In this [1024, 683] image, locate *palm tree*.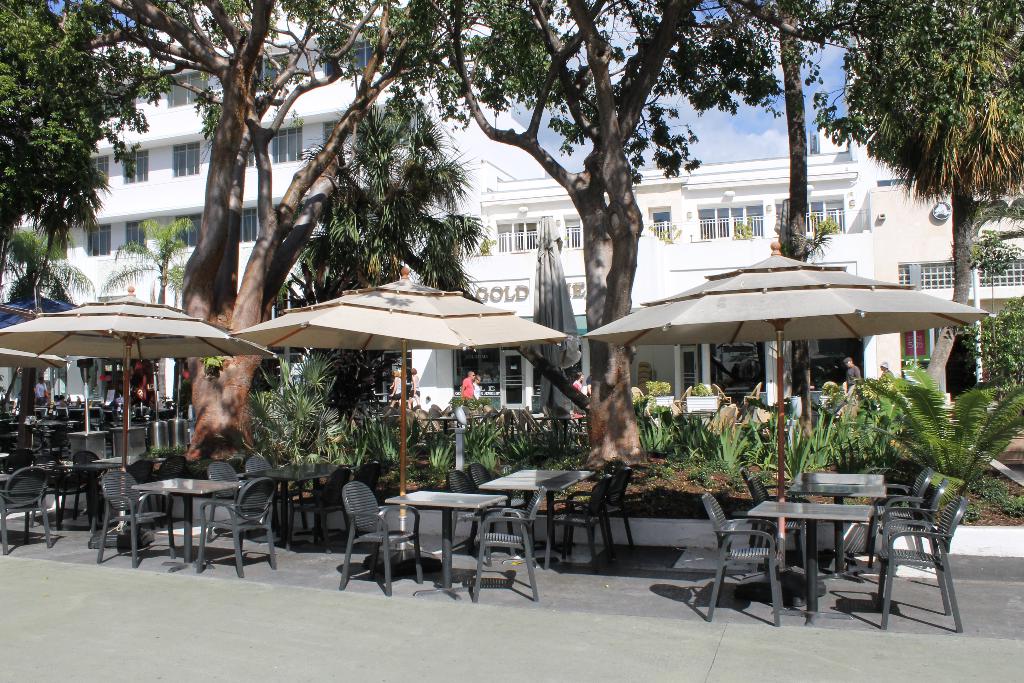
Bounding box: pyautogui.locateOnScreen(243, 146, 437, 340).
